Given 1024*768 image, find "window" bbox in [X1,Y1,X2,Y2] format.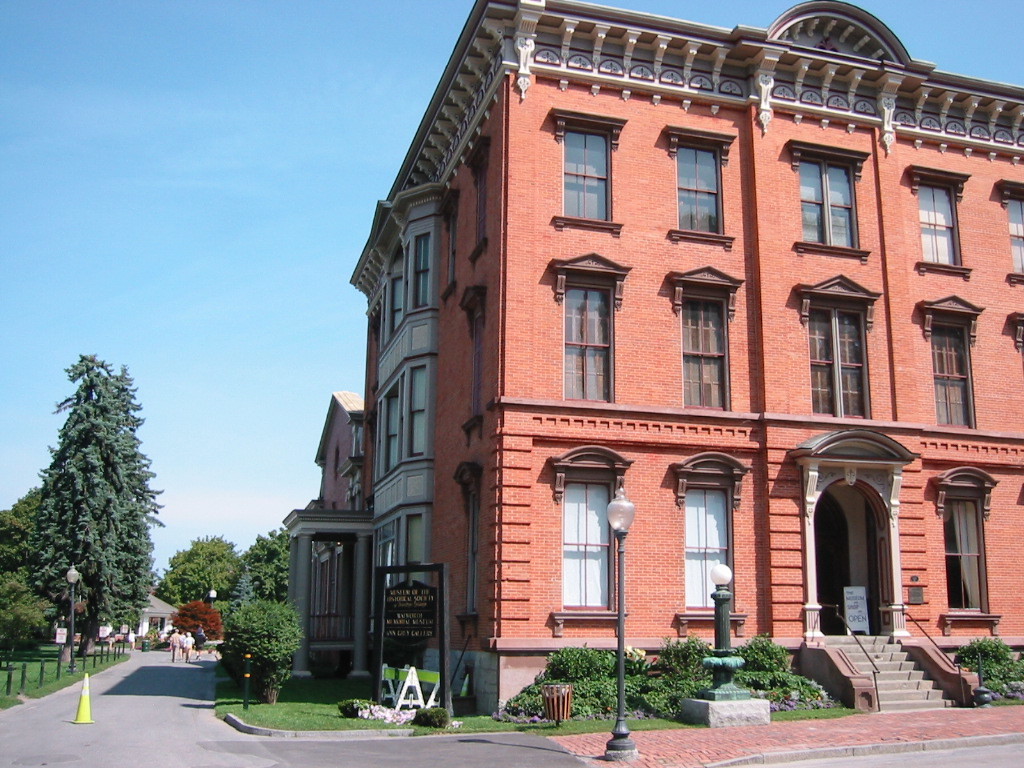
[542,444,633,635].
